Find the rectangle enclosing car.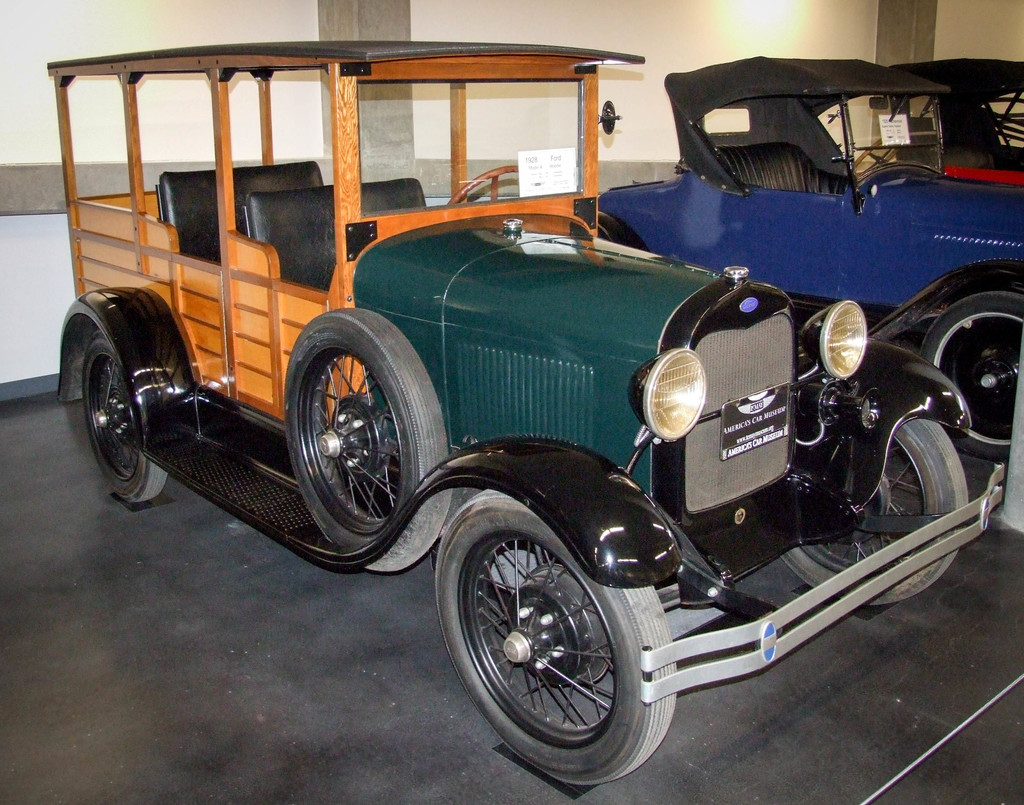
32 31 1008 793.
